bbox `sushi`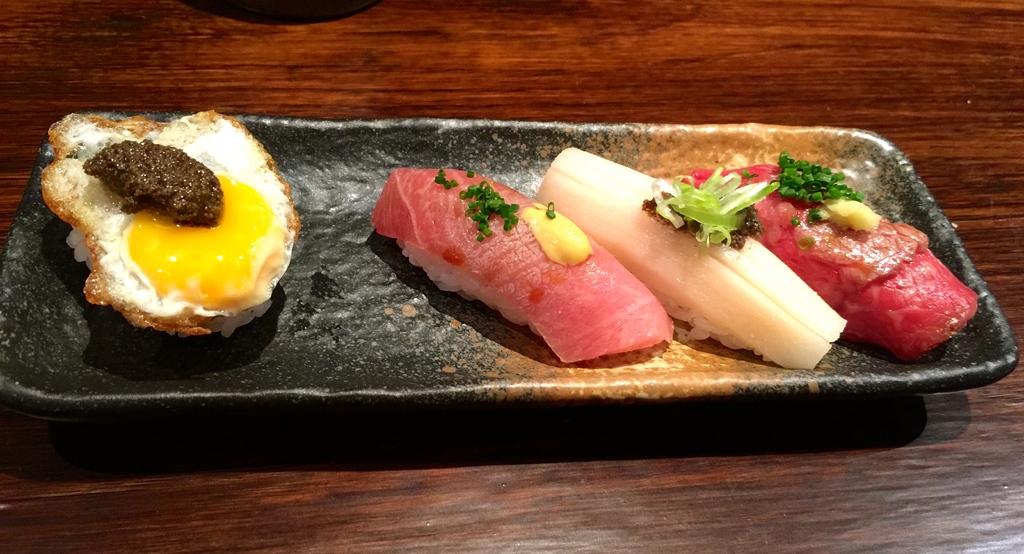
bbox=(371, 167, 671, 371)
